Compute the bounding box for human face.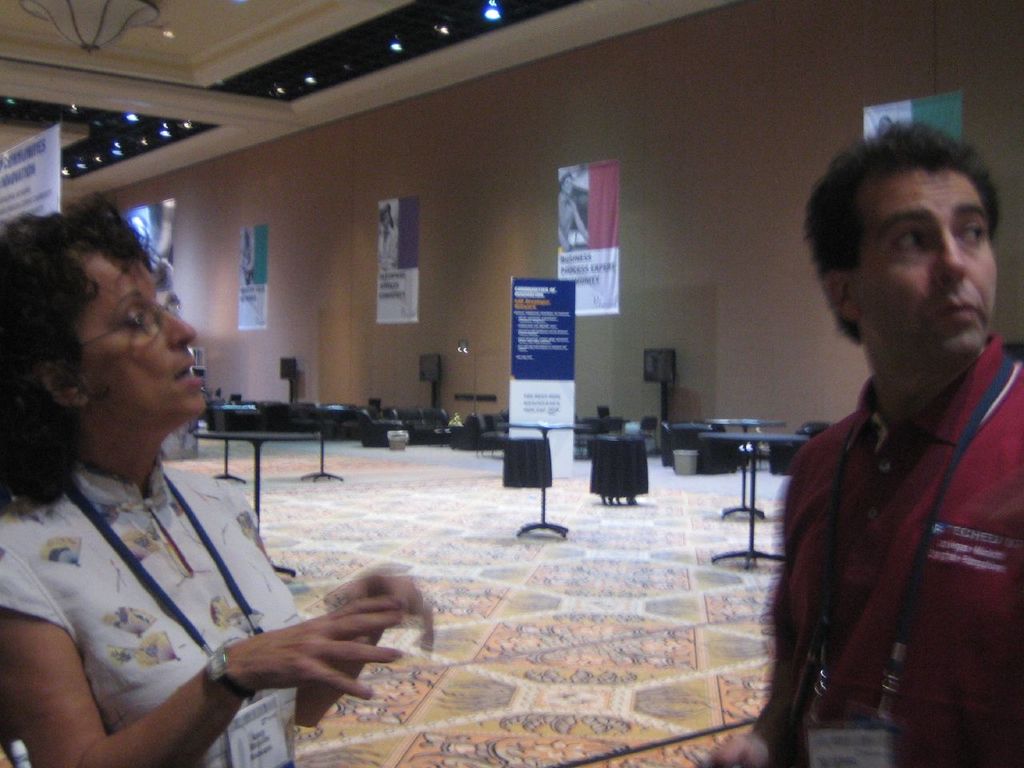
box(76, 243, 210, 422).
